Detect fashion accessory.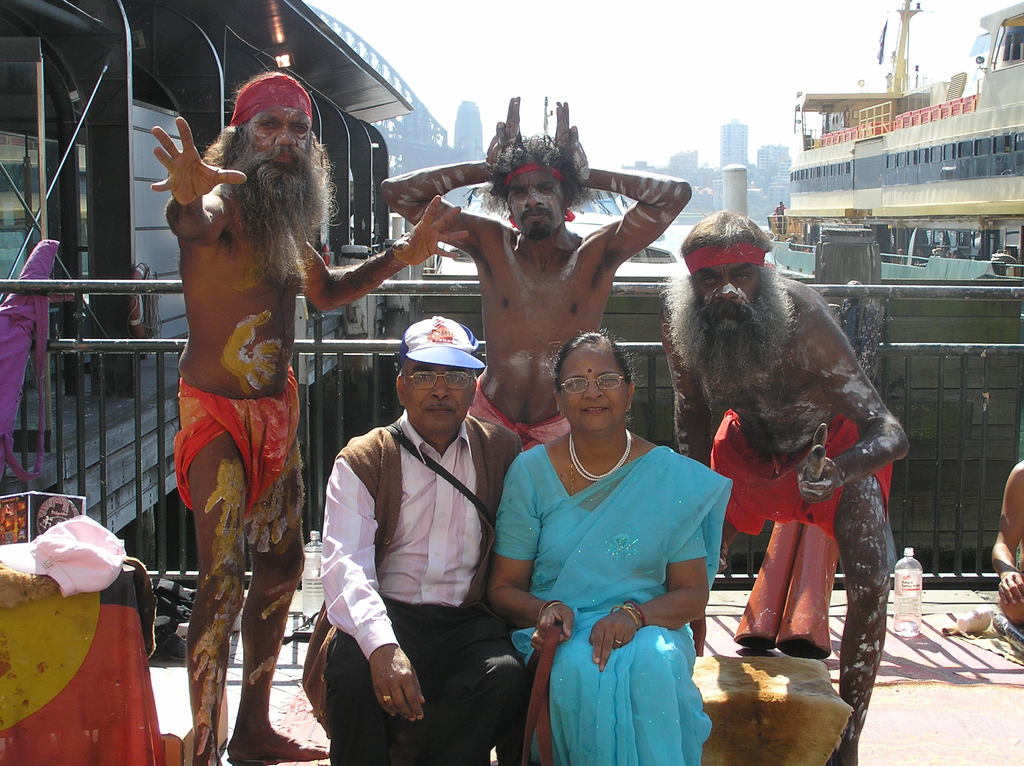
Detected at x1=522 y1=625 x2=559 y2=765.
